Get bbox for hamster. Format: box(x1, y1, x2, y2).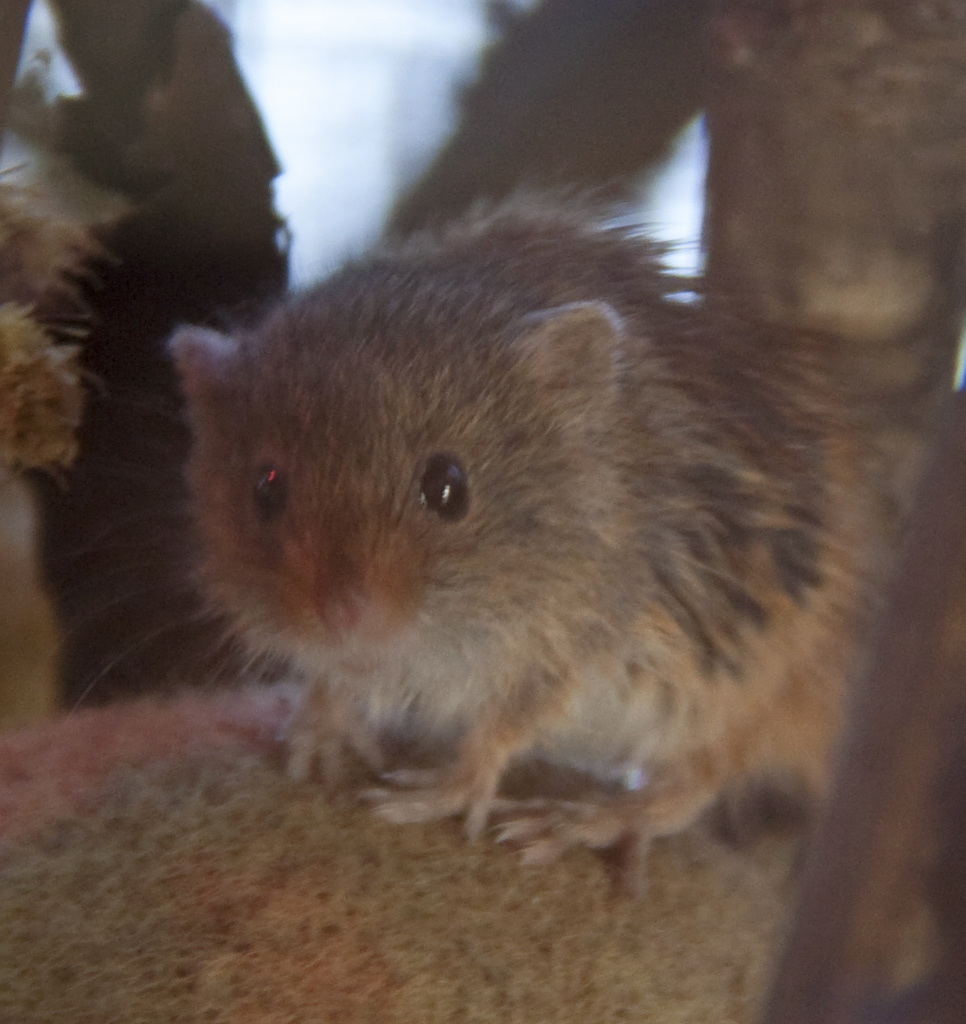
box(40, 173, 905, 889).
